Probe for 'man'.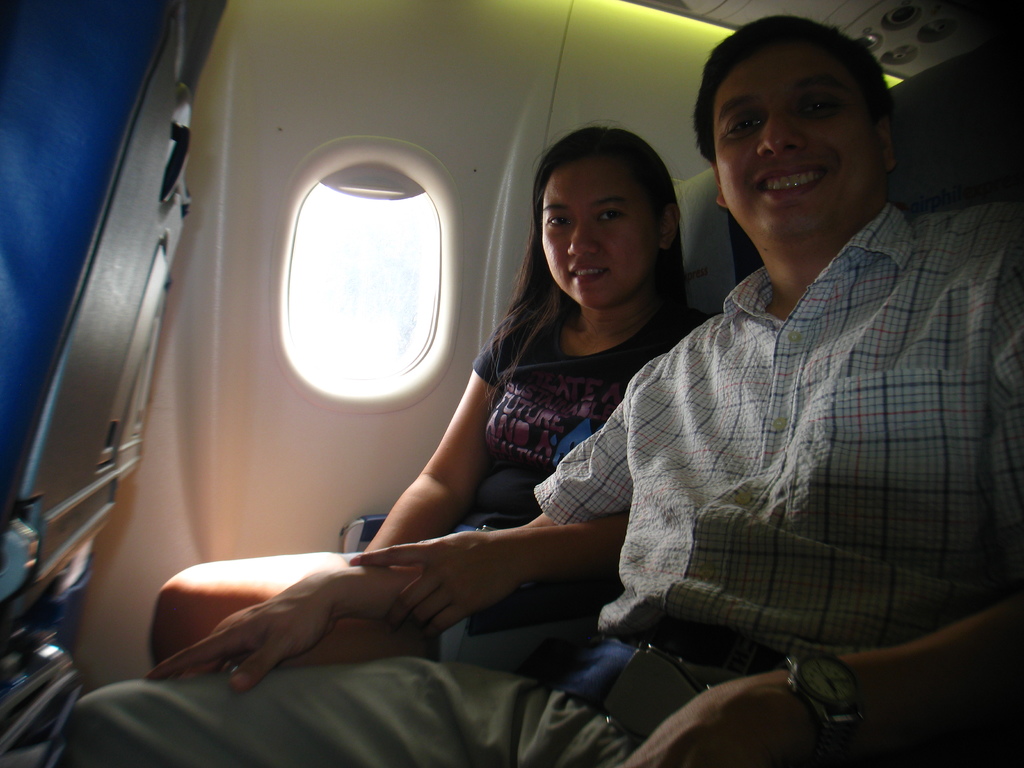
Probe result: <bbox>178, 129, 966, 735</bbox>.
